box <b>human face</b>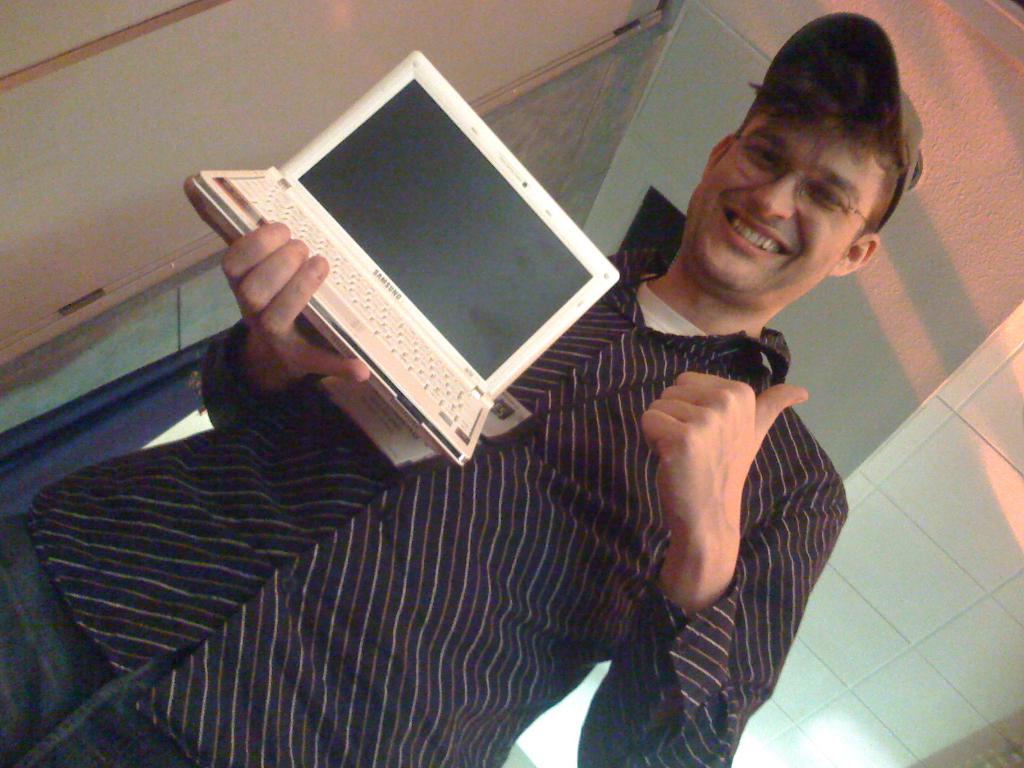
bbox(689, 111, 884, 294)
